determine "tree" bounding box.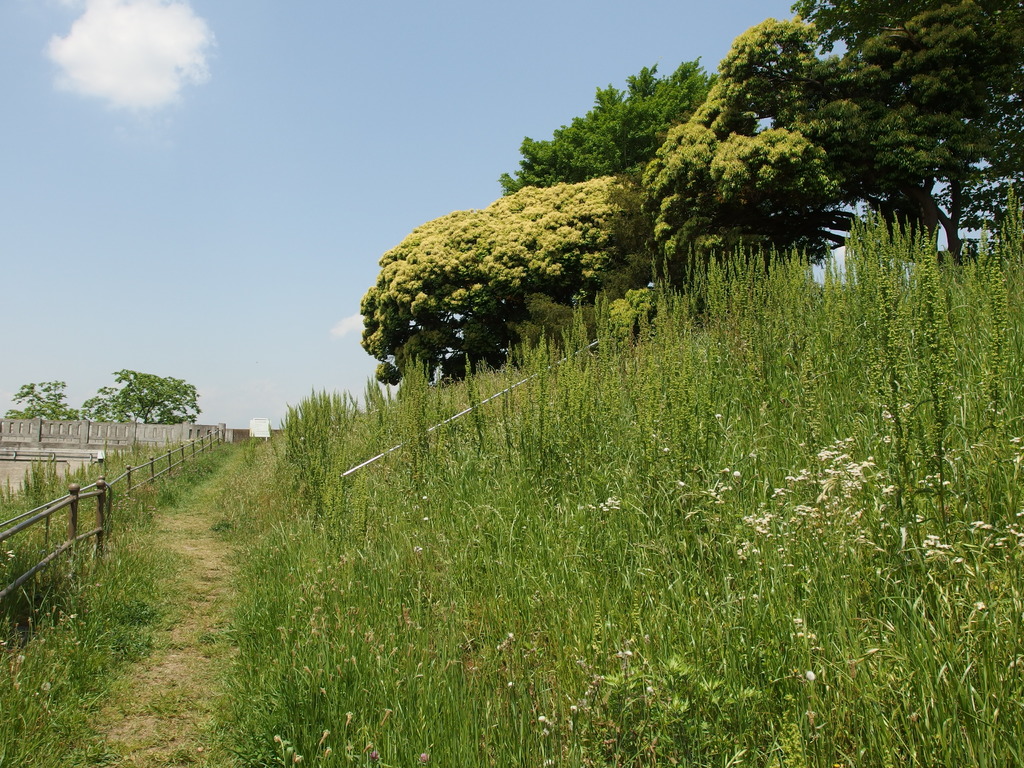
Determined: region(3, 379, 77, 421).
